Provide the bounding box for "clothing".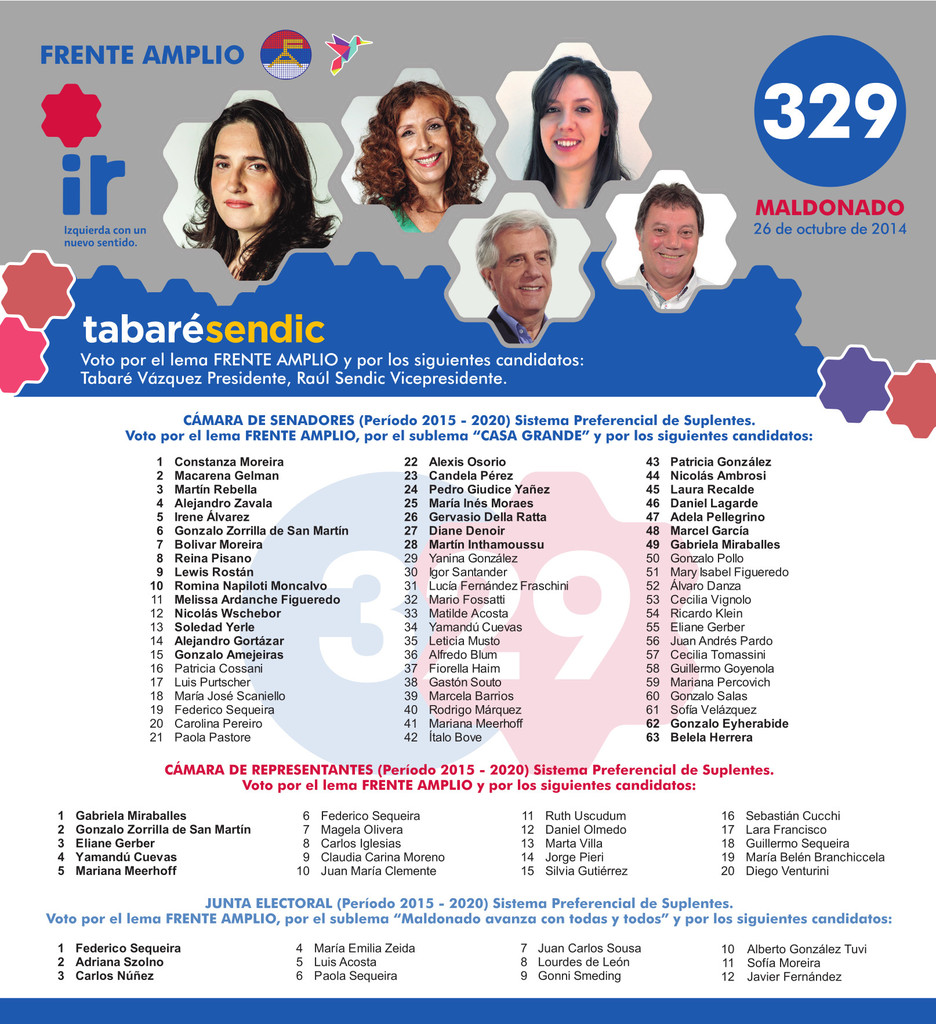
<bbox>366, 192, 422, 237</bbox>.
